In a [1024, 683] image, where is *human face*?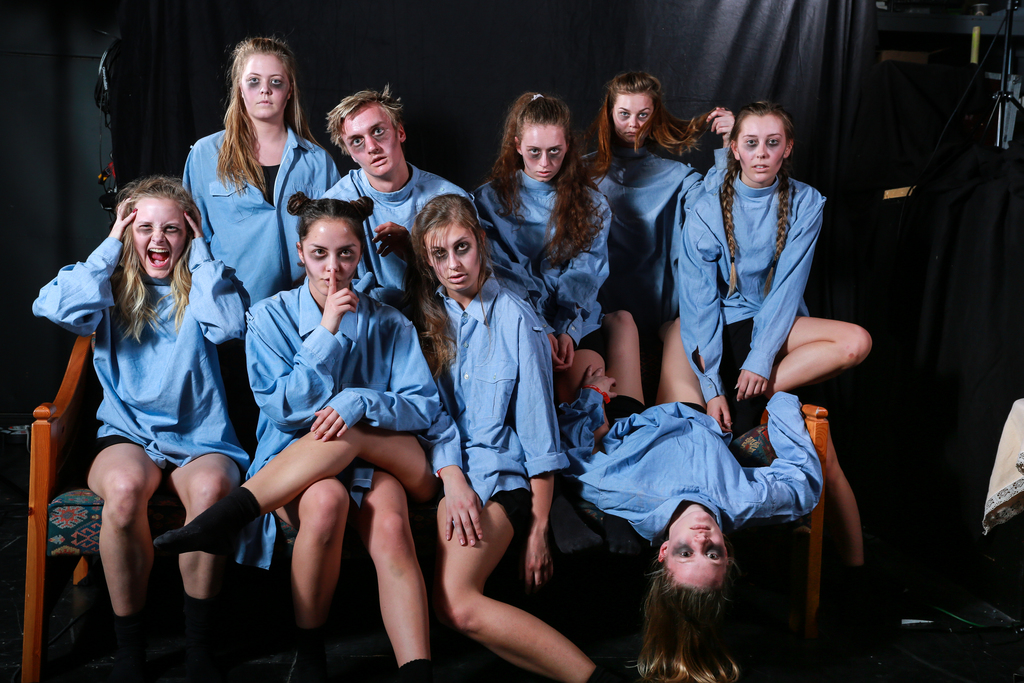
l=299, t=217, r=363, b=298.
